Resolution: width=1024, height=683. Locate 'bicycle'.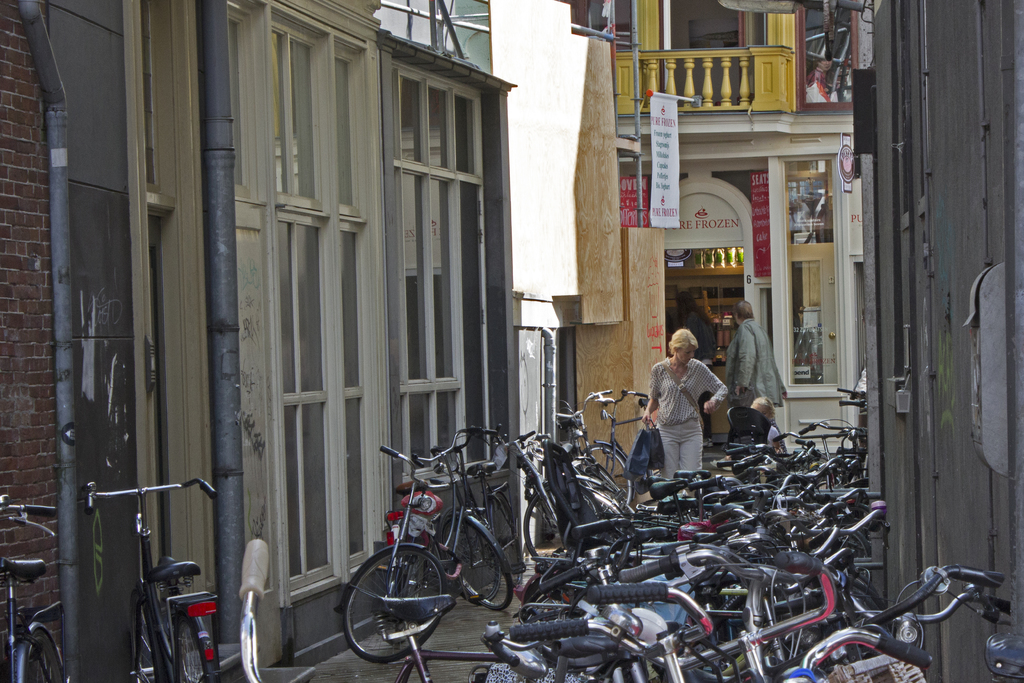
(left=492, top=575, right=707, bottom=682).
